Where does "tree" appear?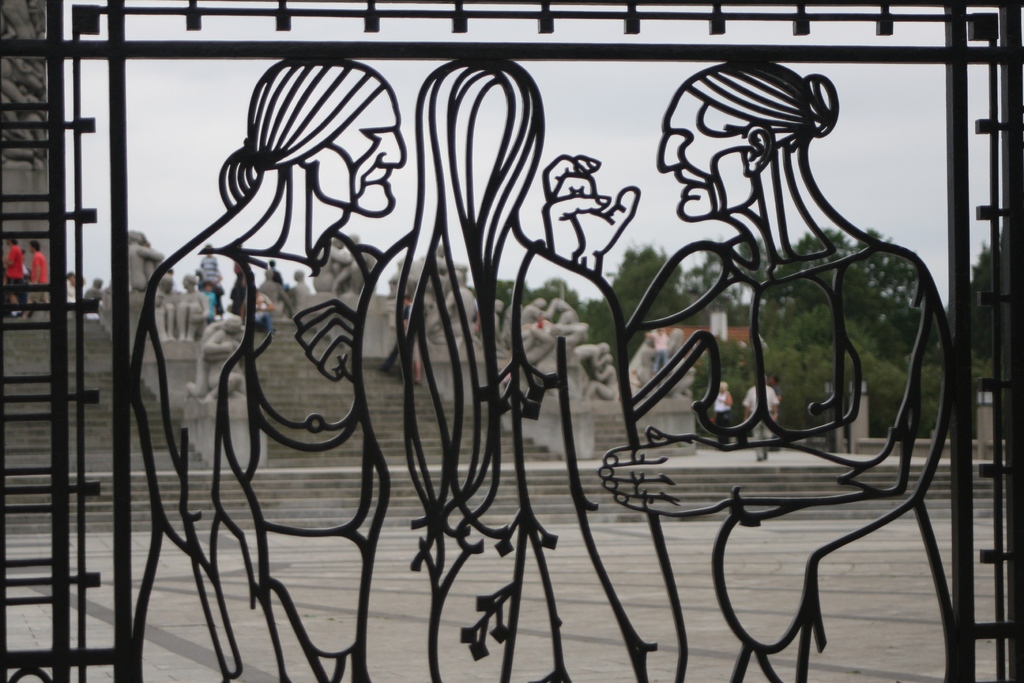
Appears at x1=964, y1=354, x2=995, y2=393.
